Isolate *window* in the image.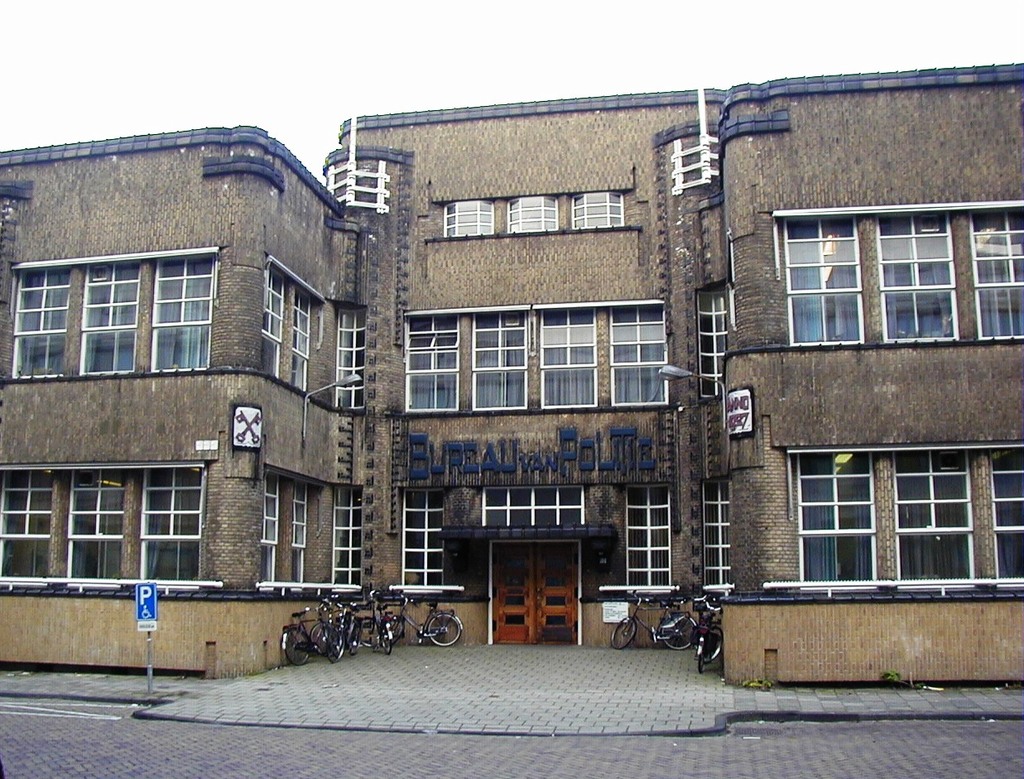
Isolated region: bbox=(701, 481, 736, 599).
